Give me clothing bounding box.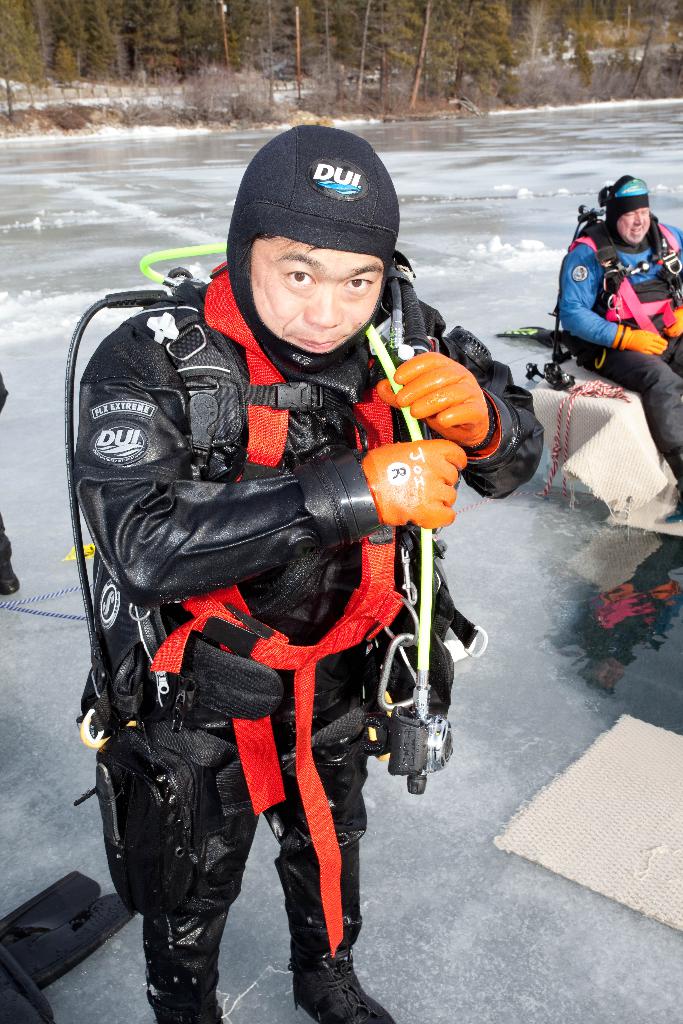
pyautogui.locateOnScreen(75, 233, 479, 941).
